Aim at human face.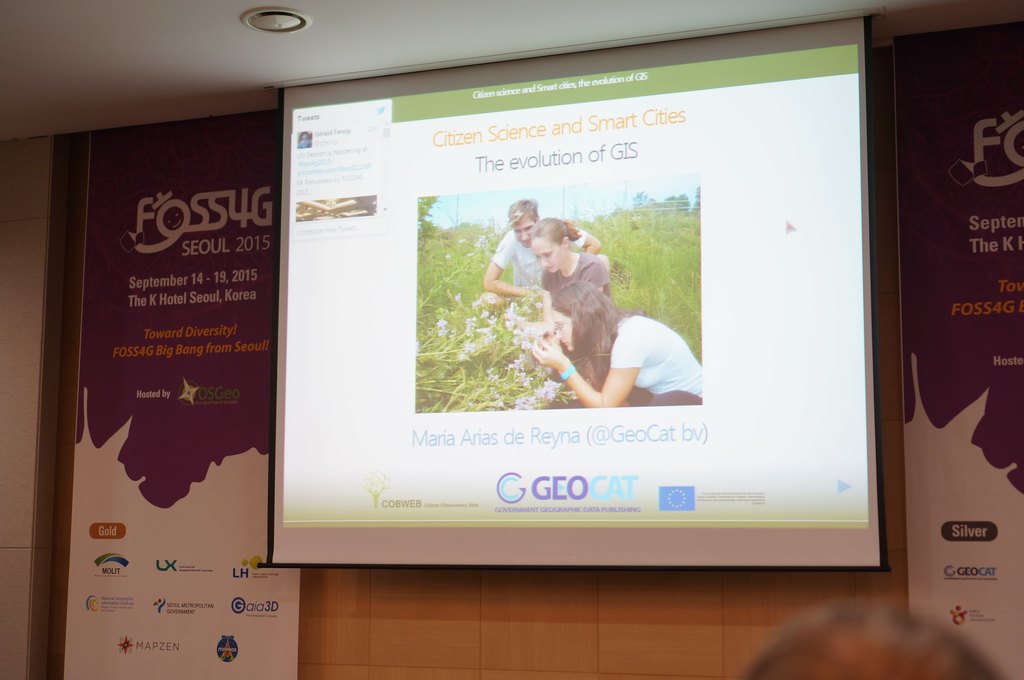
Aimed at [left=534, top=241, right=566, bottom=273].
